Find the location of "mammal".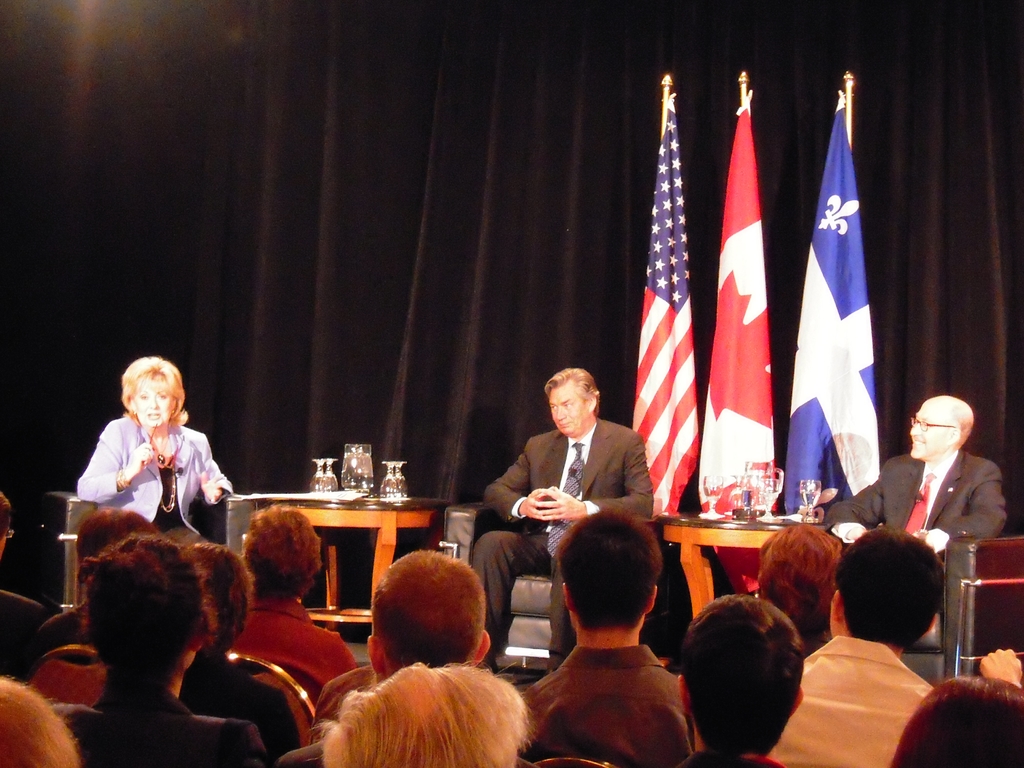
Location: x1=509 y1=514 x2=702 y2=746.
